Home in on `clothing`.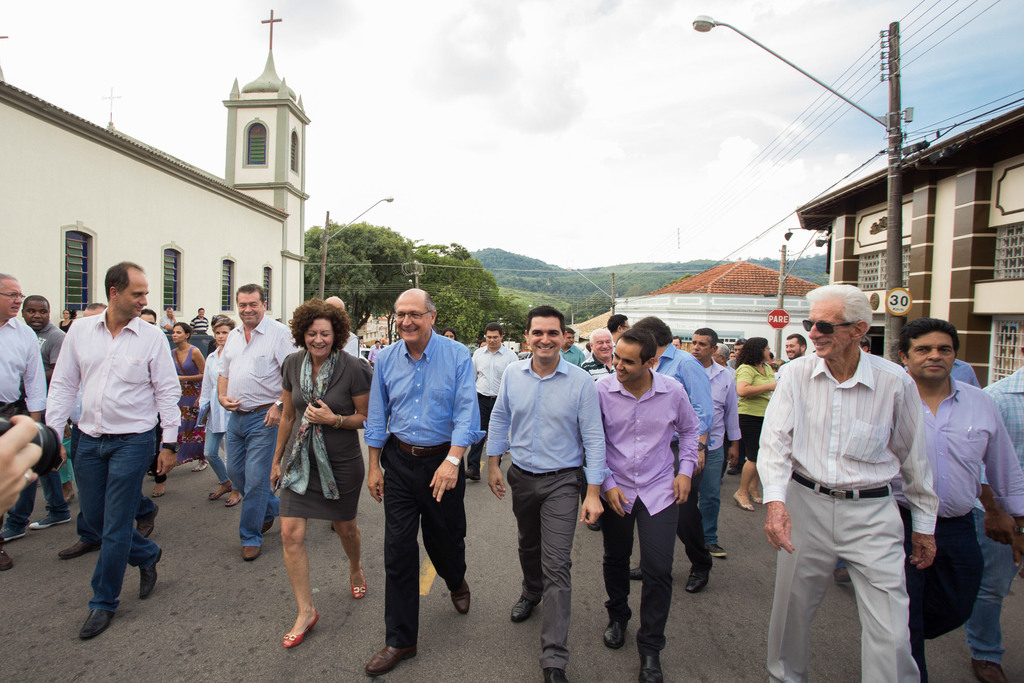
Homed in at [223, 311, 300, 517].
